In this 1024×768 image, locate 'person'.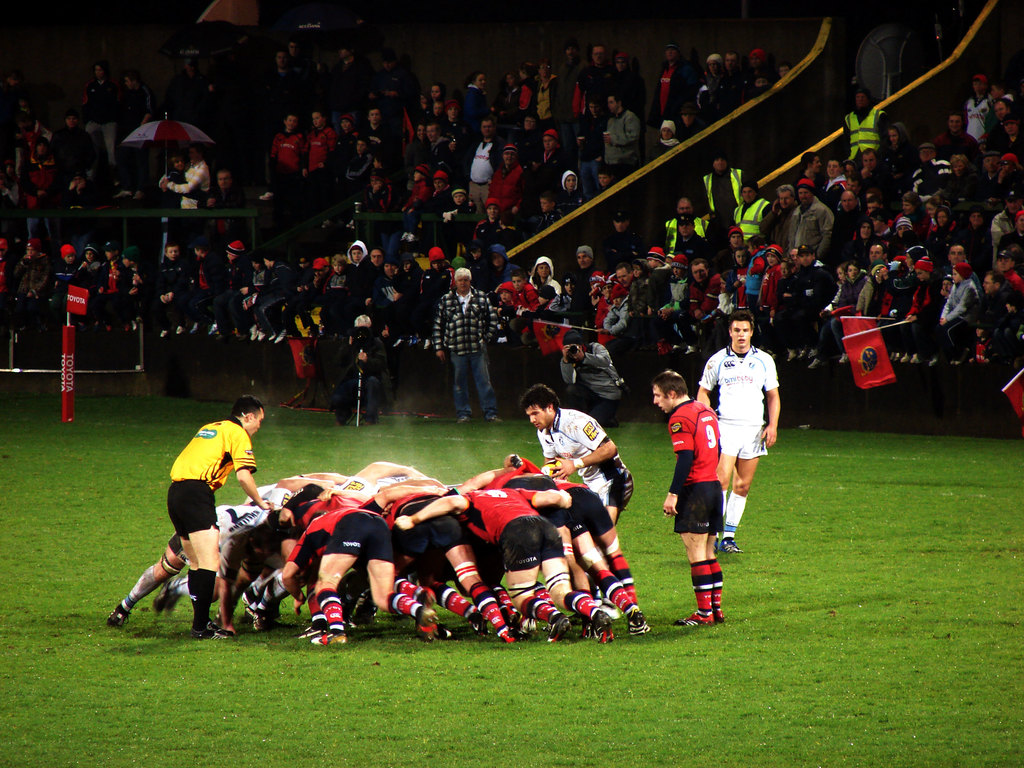
Bounding box: bbox=(166, 396, 276, 638).
